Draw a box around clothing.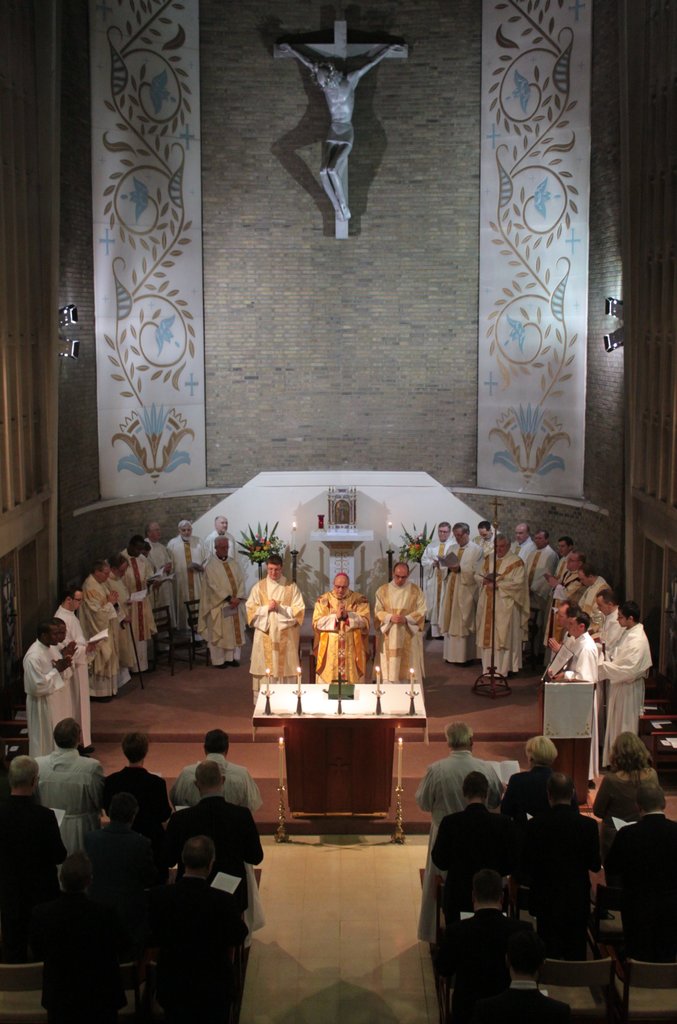
Rect(597, 617, 649, 767).
